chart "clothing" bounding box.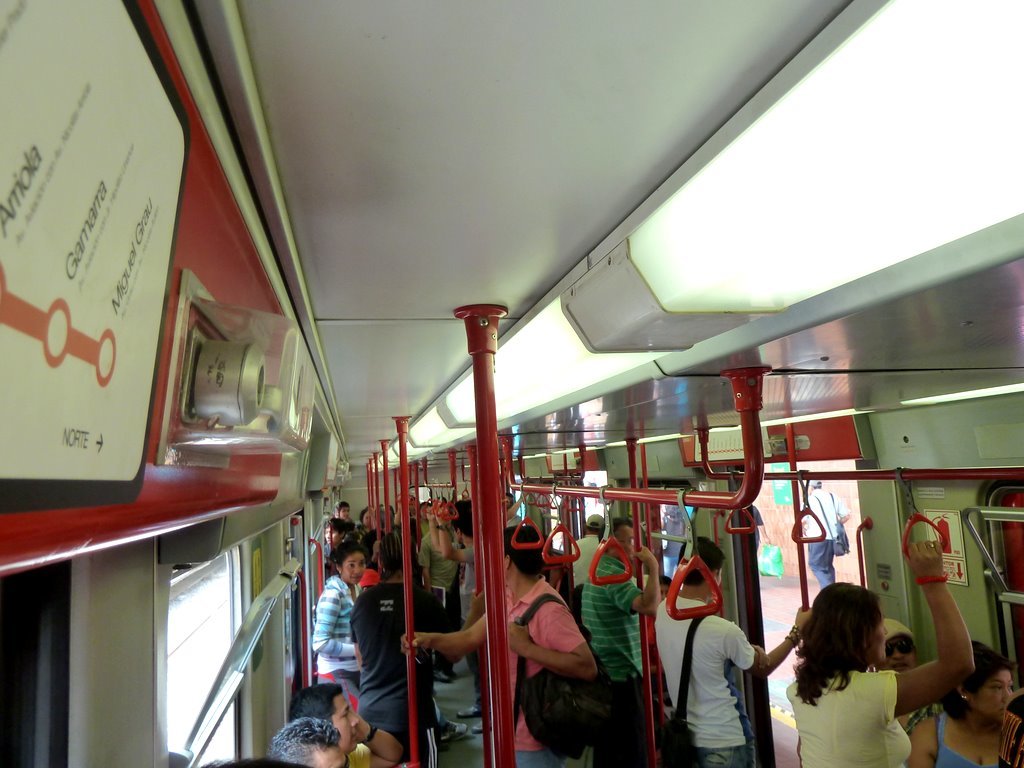
Charted: select_region(653, 590, 753, 749).
